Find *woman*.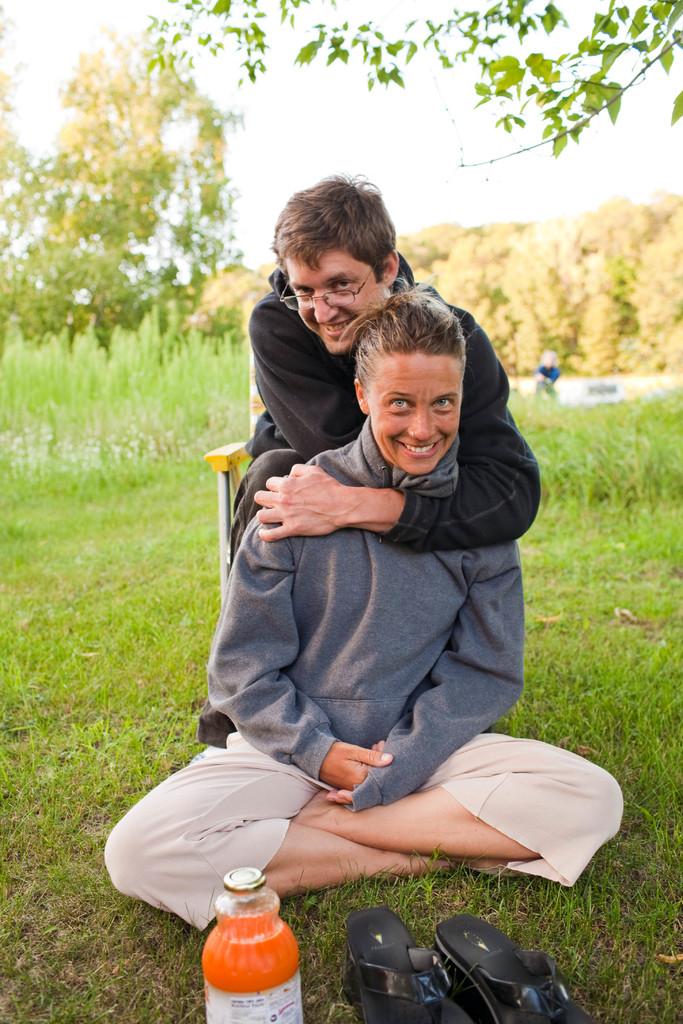
(left=195, top=178, right=542, bottom=753).
